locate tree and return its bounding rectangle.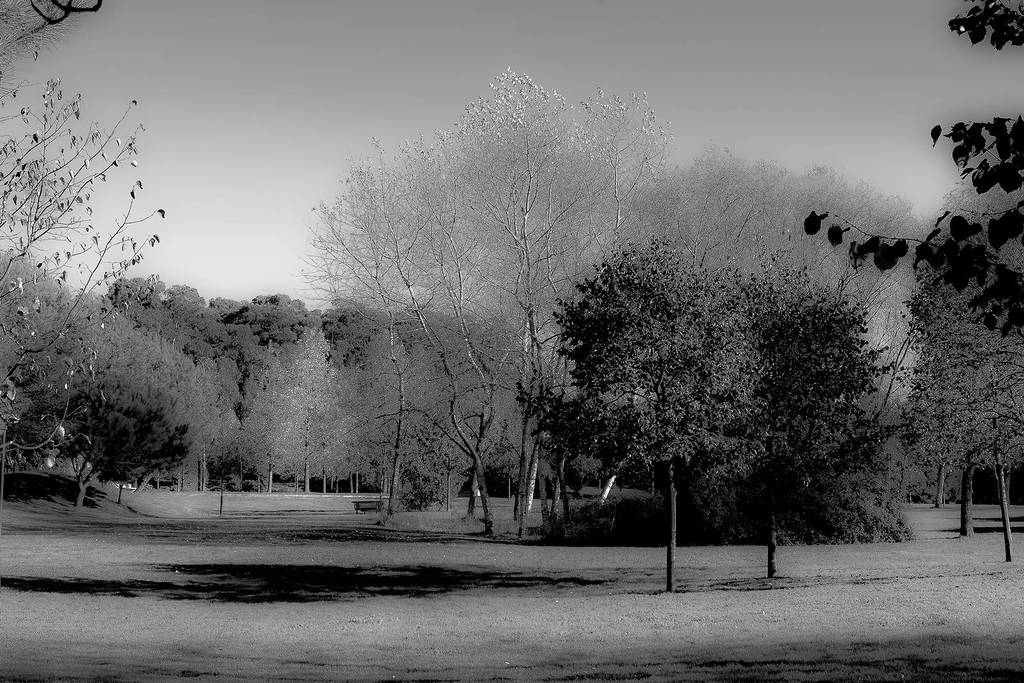
box=[803, 0, 1023, 346].
